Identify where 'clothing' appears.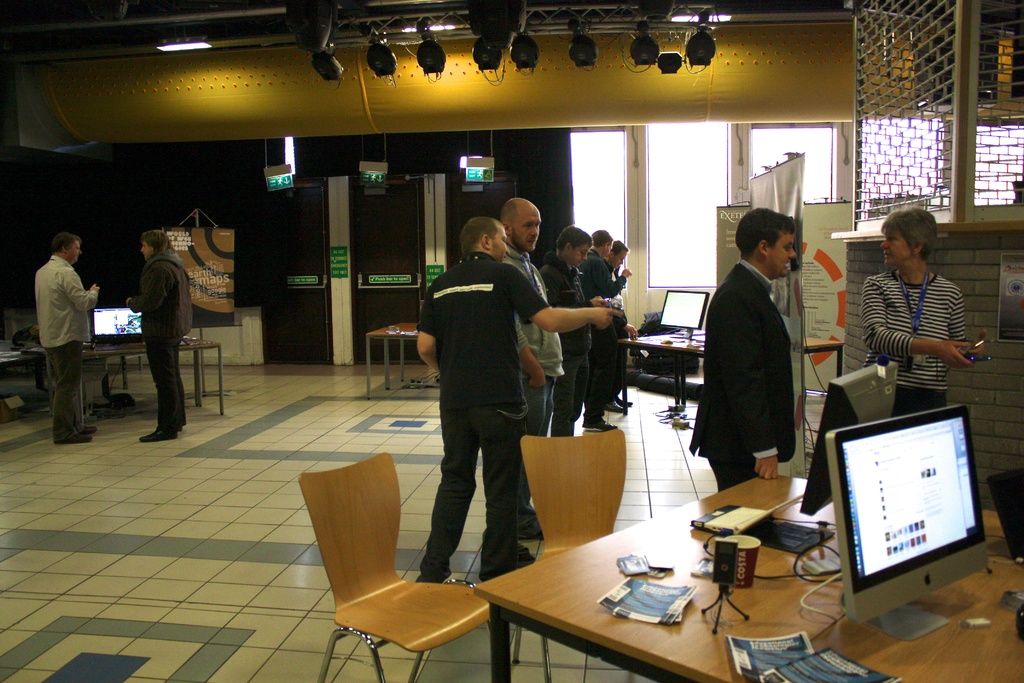
Appears at (689, 258, 802, 491).
